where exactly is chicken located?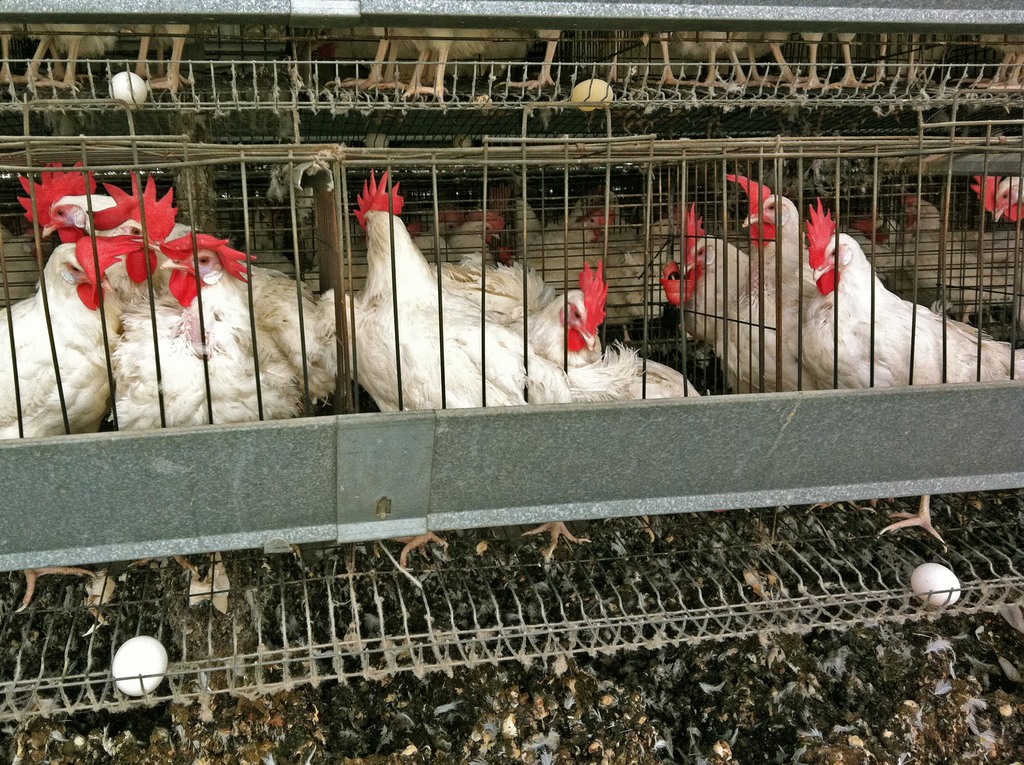
Its bounding box is (349,164,531,421).
